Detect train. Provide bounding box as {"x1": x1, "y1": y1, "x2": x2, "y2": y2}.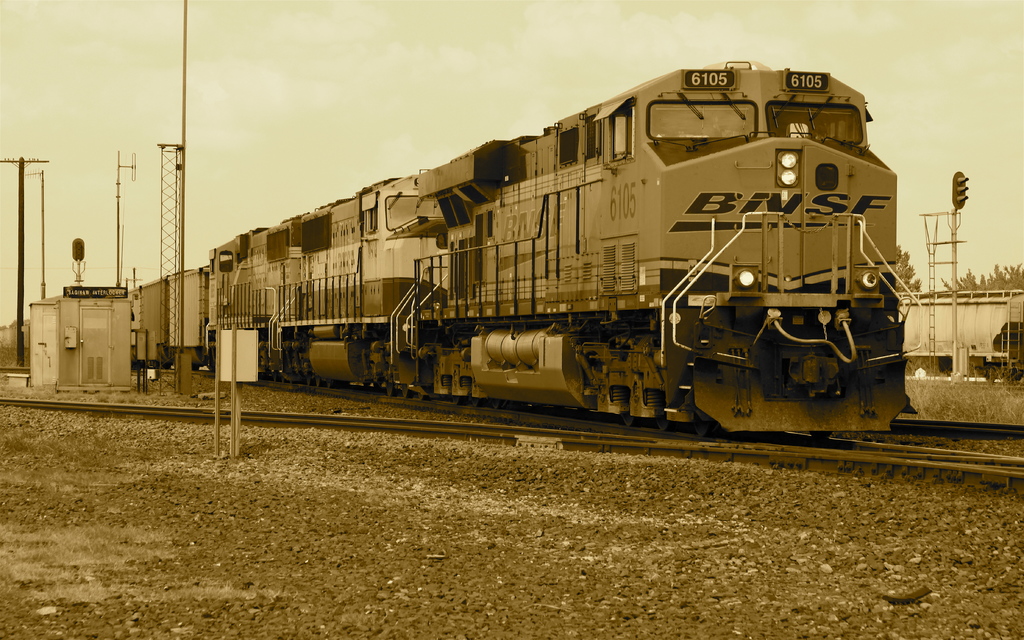
{"x1": 134, "y1": 57, "x2": 917, "y2": 438}.
